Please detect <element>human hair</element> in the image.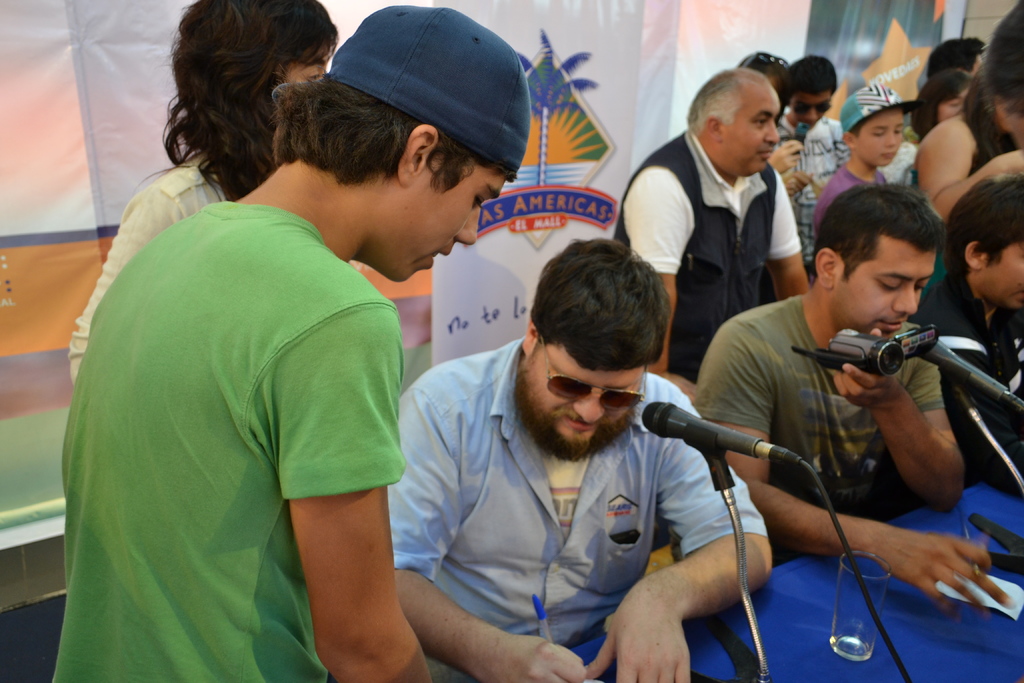
l=742, t=49, r=829, b=83.
